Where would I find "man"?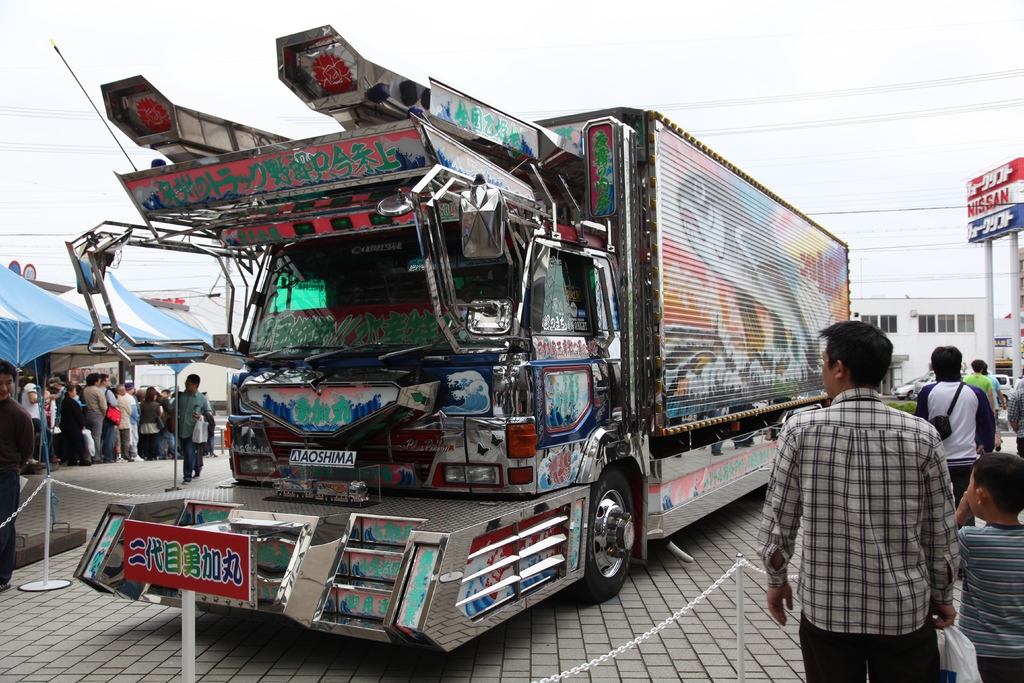
At box(120, 383, 148, 469).
